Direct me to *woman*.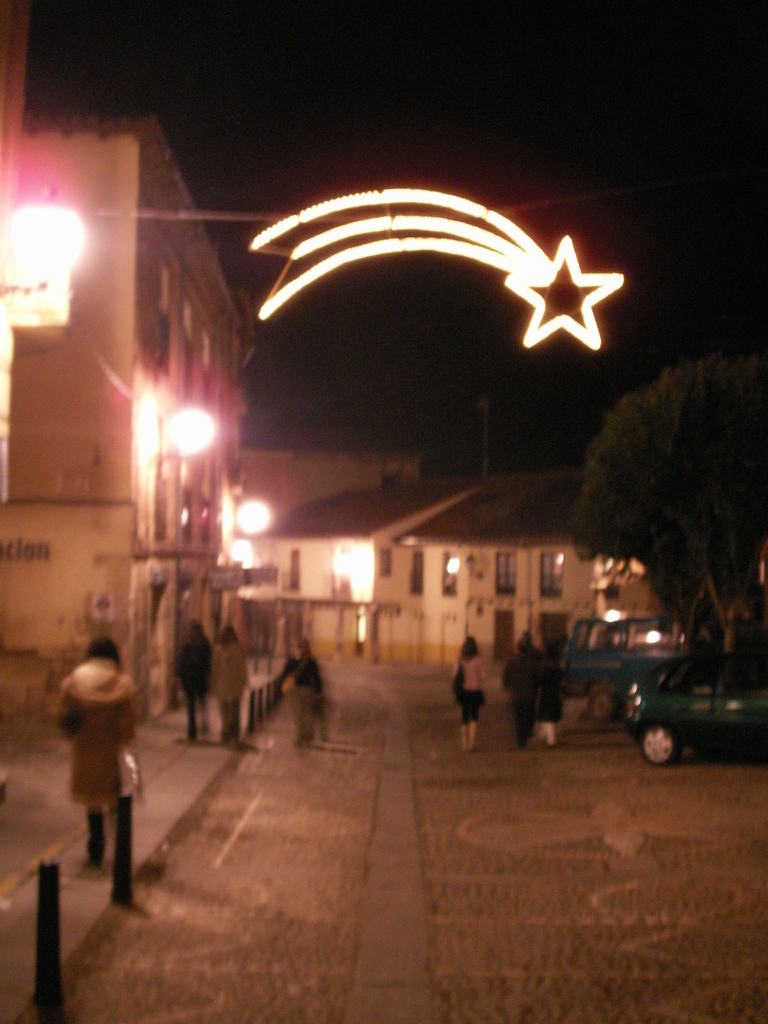
Direction: [280,637,326,748].
